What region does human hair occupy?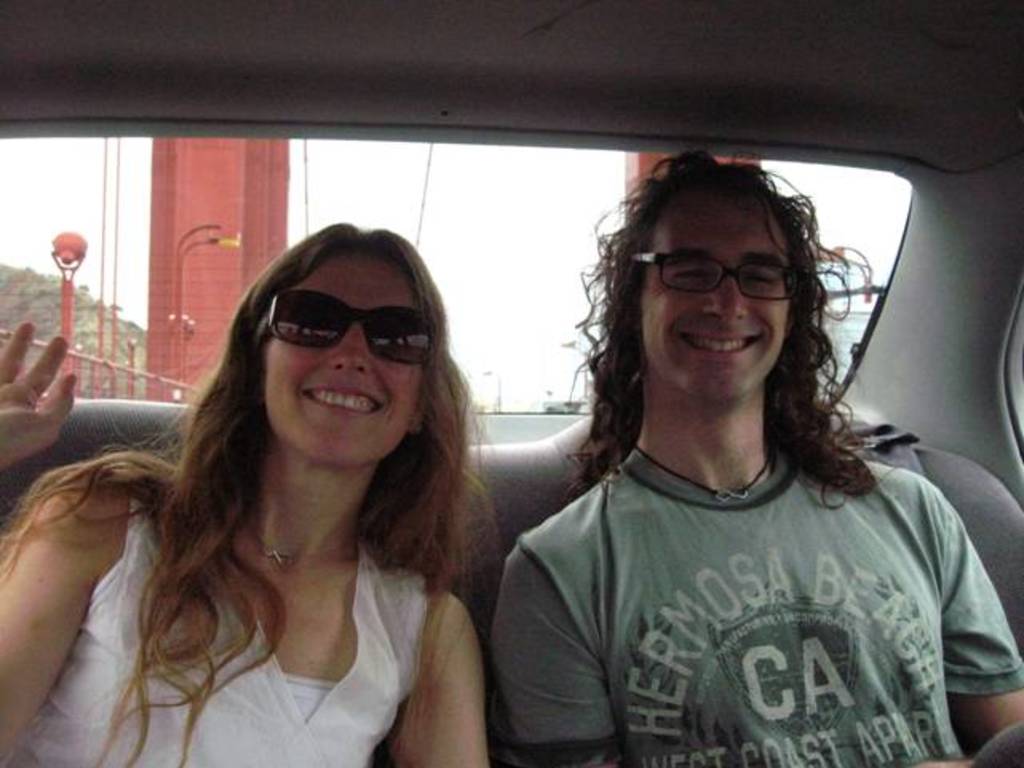
(x1=0, y1=216, x2=502, y2=766).
